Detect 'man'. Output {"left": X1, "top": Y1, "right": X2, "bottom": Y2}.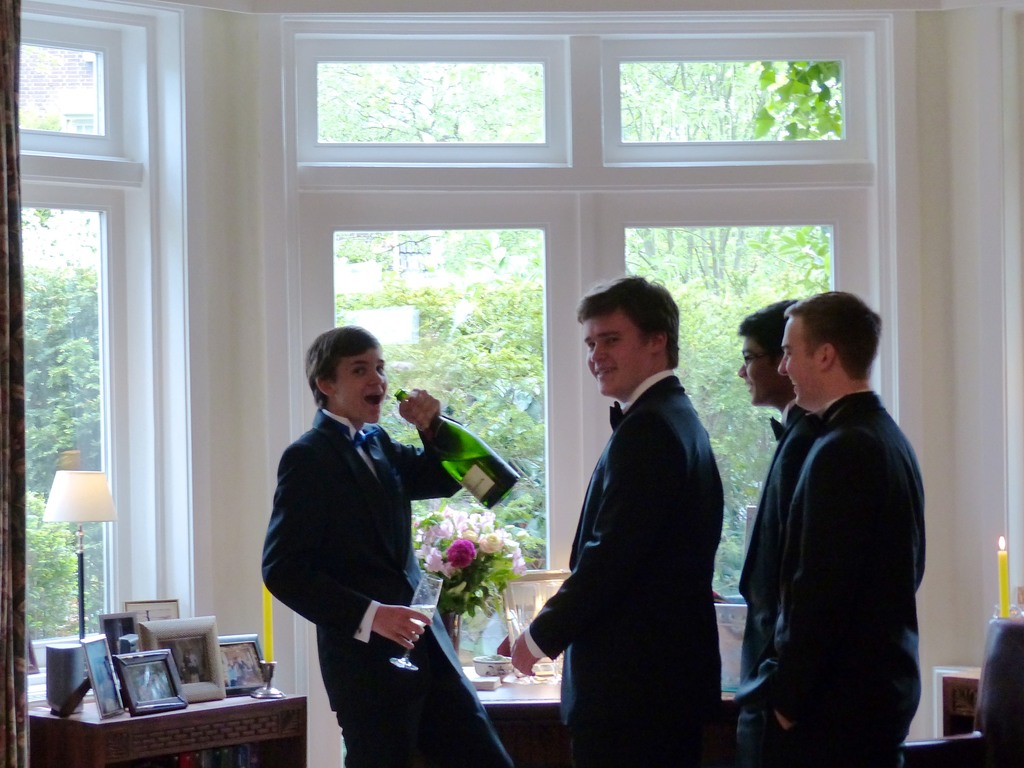
{"left": 715, "top": 258, "right": 938, "bottom": 759}.
